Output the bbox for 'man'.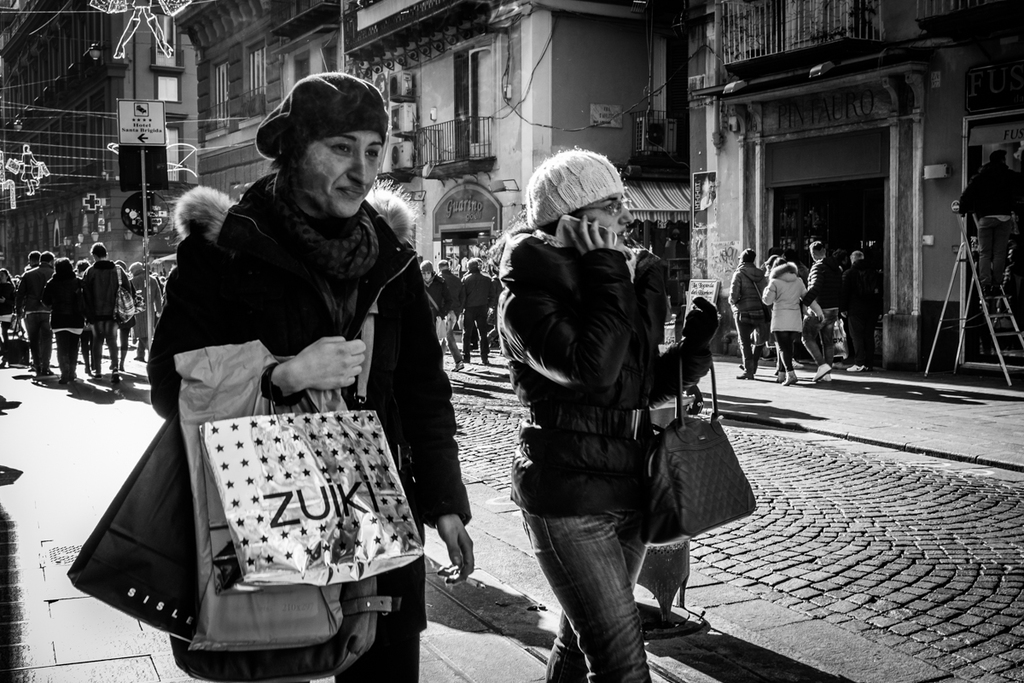
region(17, 250, 54, 376).
